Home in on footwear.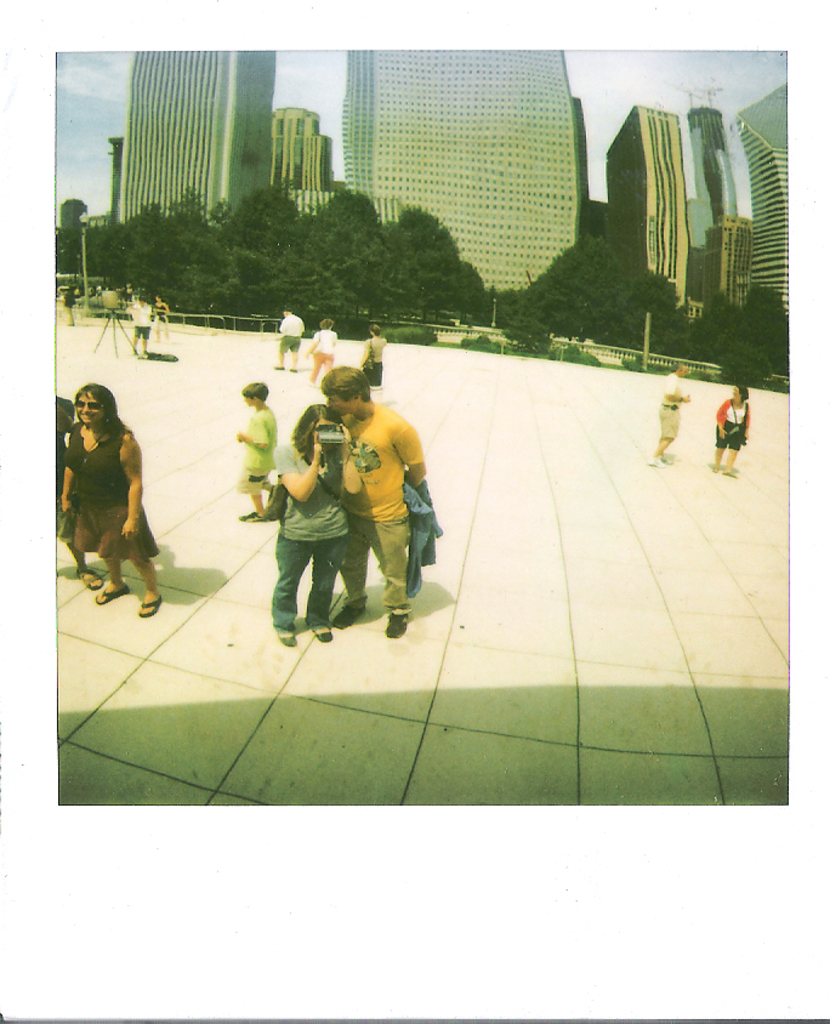
Homed in at rect(239, 510, 266, 520).
